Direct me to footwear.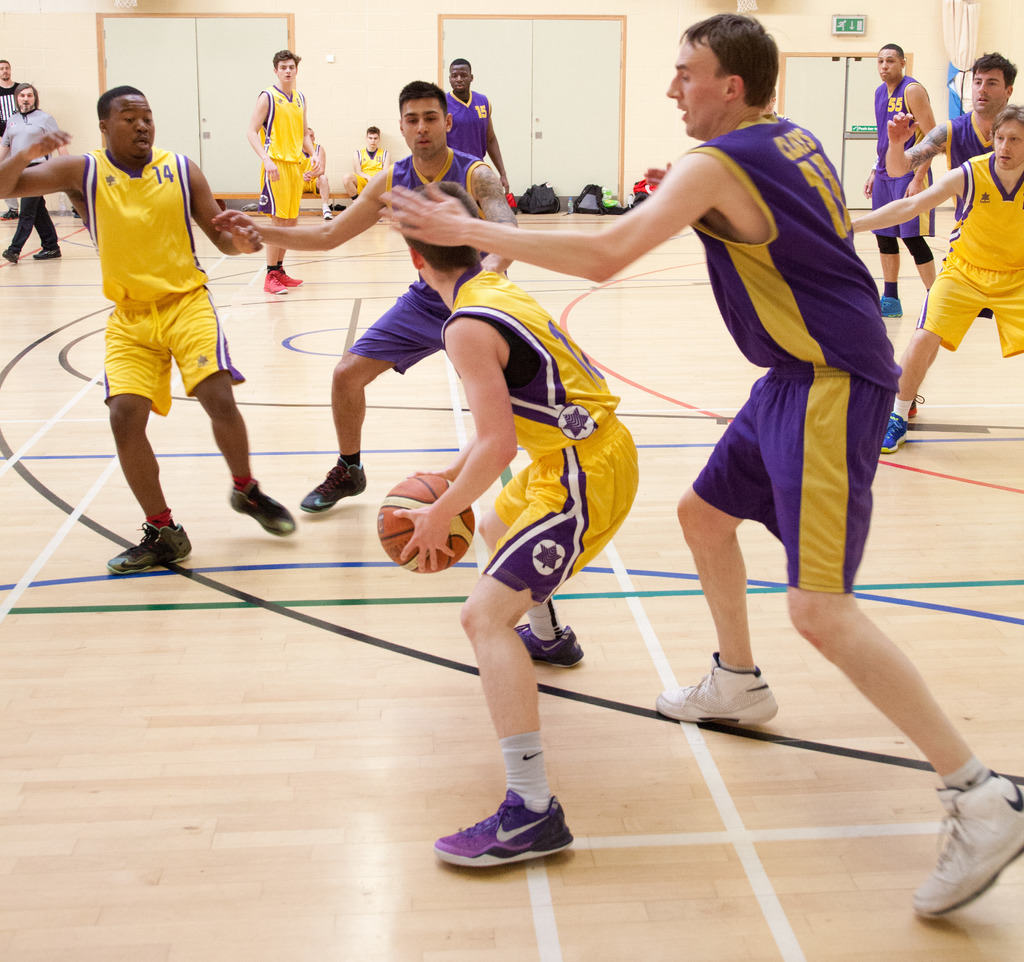
Direction: Rect(31, 245, 61, 263).
